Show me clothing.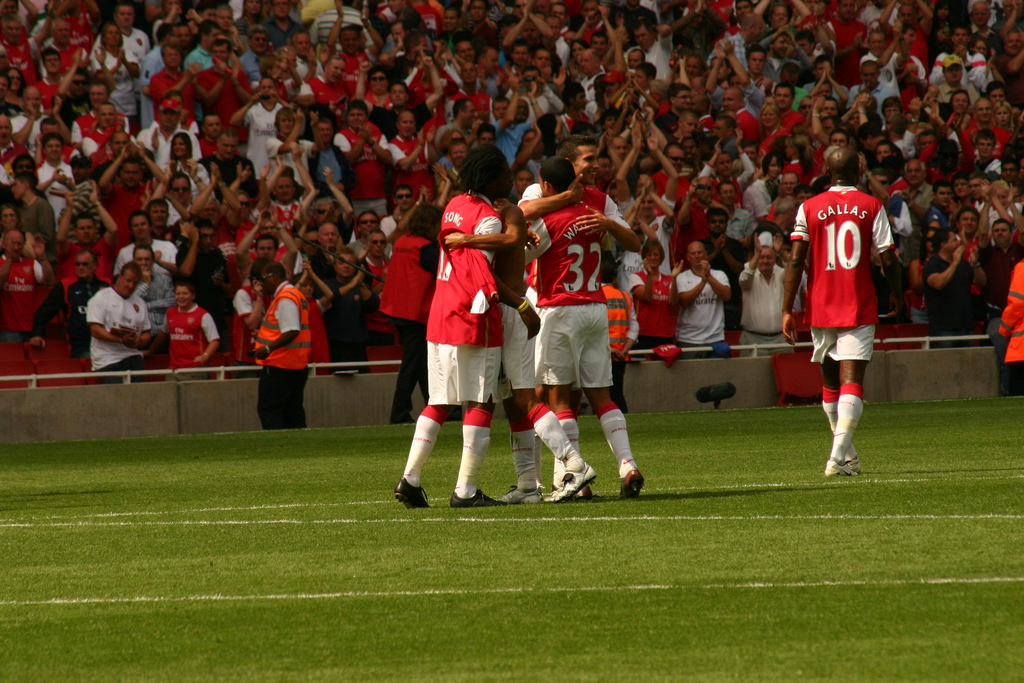
clothing is here: detection(499, 300, 535, 400).
